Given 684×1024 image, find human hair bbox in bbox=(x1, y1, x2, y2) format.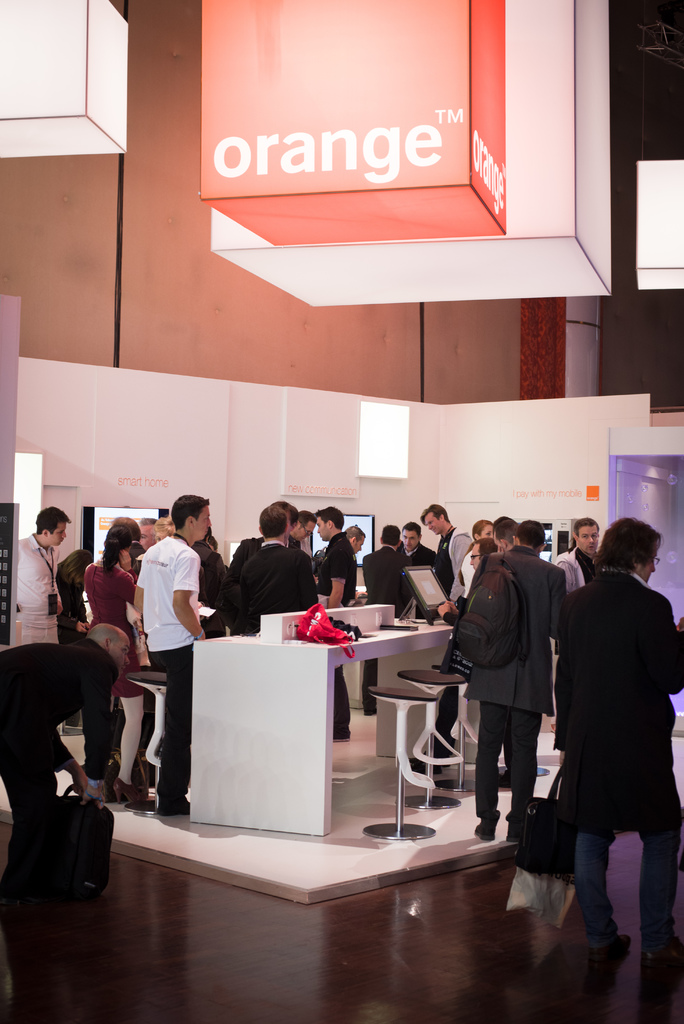
bbox=(33, 506, 74, 536).
